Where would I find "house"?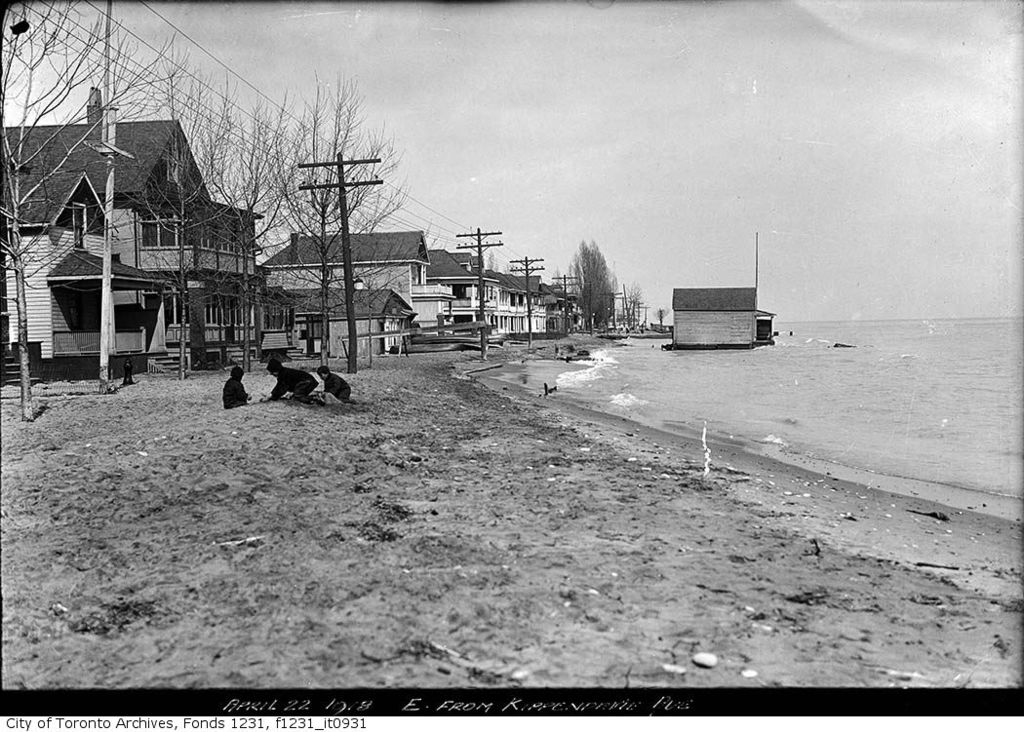
At rect(673, 283, 787, 352).
